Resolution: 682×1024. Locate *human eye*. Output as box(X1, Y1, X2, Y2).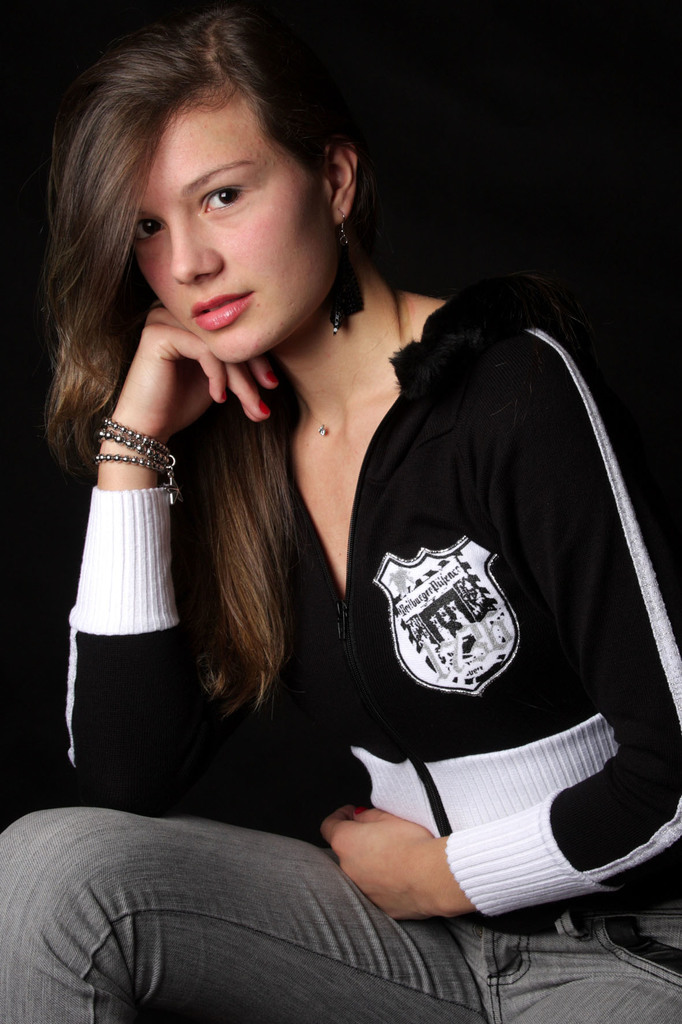
box(199, 183, 252, 216).
